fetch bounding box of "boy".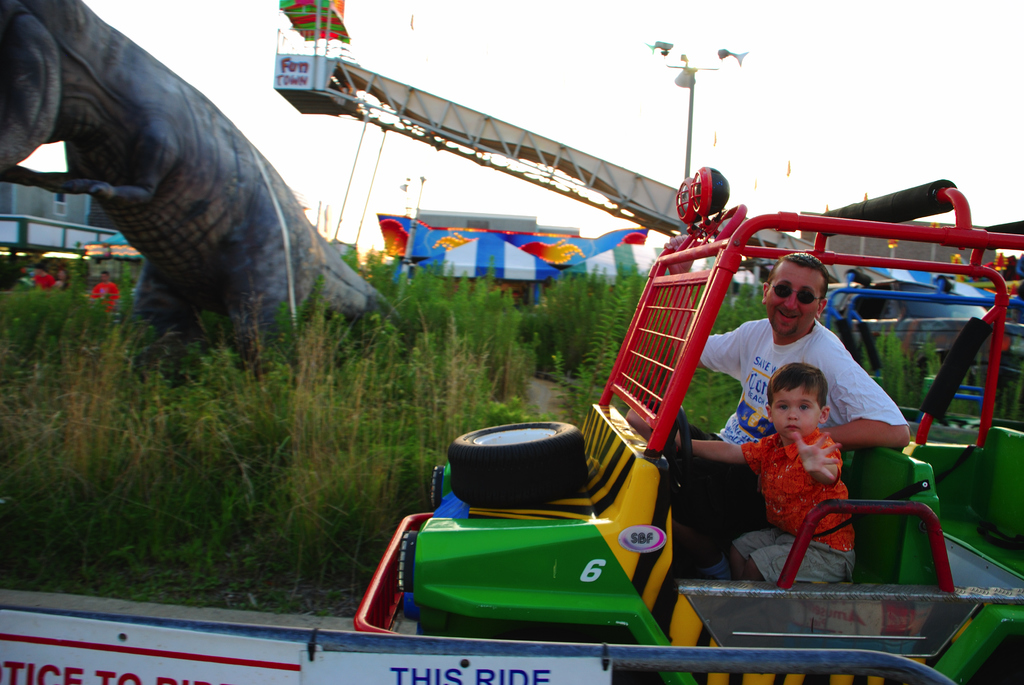
Bbox: select_region(673, 364, 852, 583).
